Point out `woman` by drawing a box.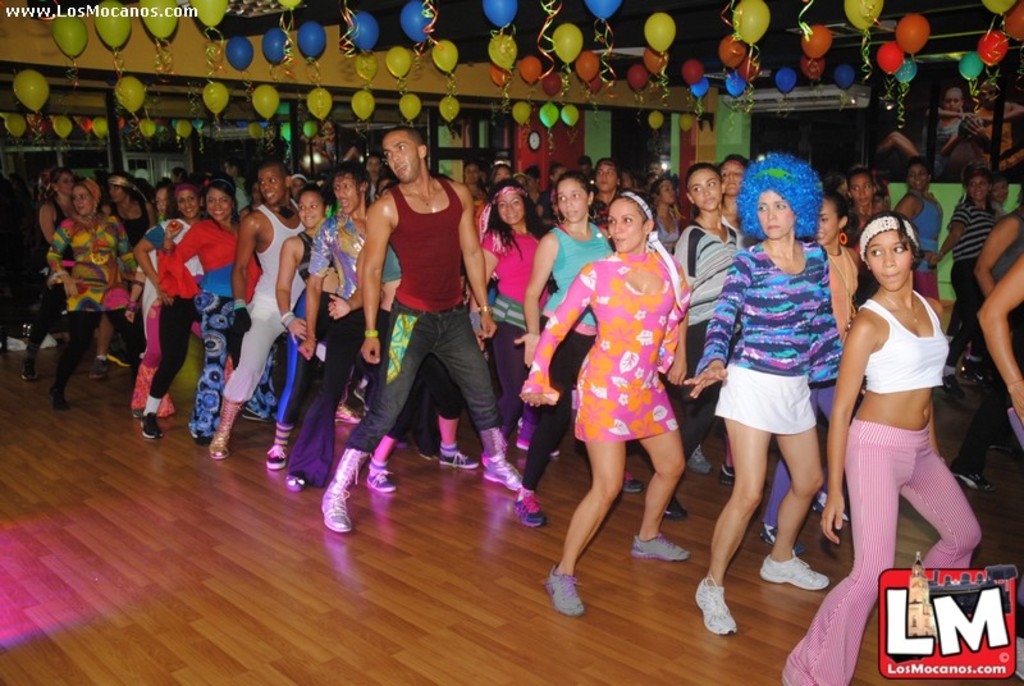
<region>927, 166, 1006, 415</region>.
